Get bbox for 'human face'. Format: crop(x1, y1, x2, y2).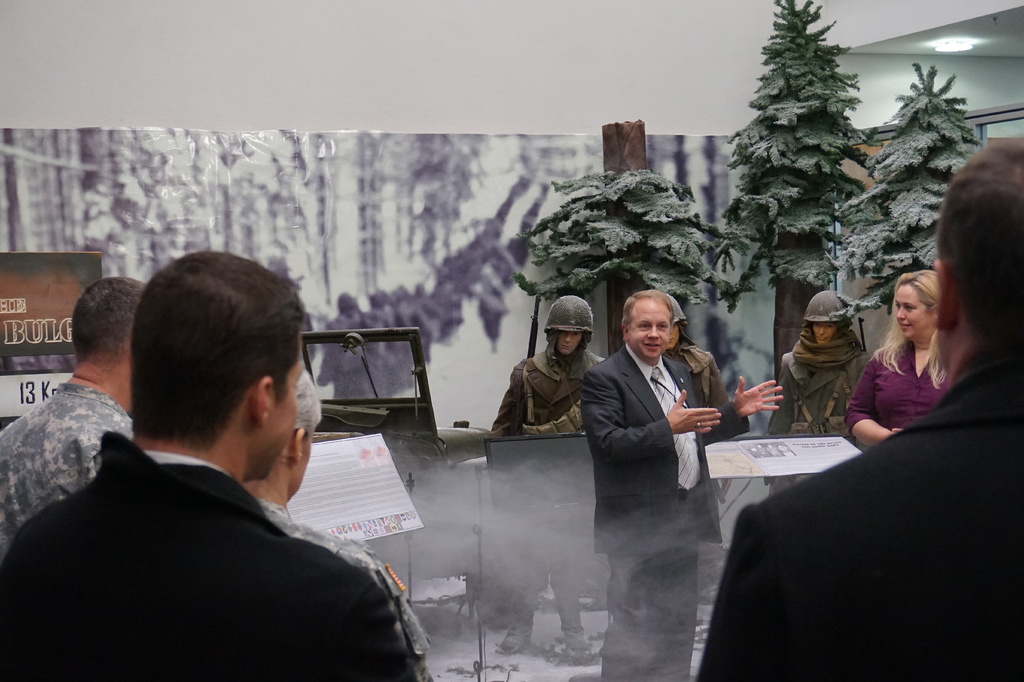
crop(893, 284, 929, 334).
